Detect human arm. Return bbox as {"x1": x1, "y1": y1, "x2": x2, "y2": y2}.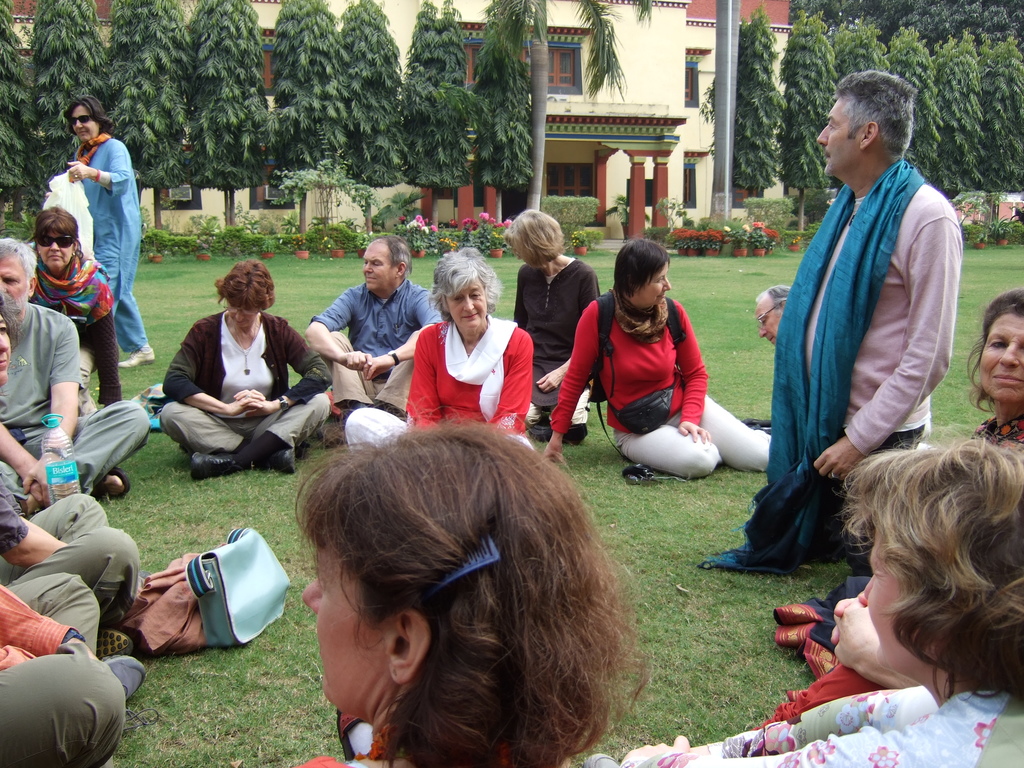
{"x1": 0, "y1": 499, "x2": 66, "y2": 573}.
